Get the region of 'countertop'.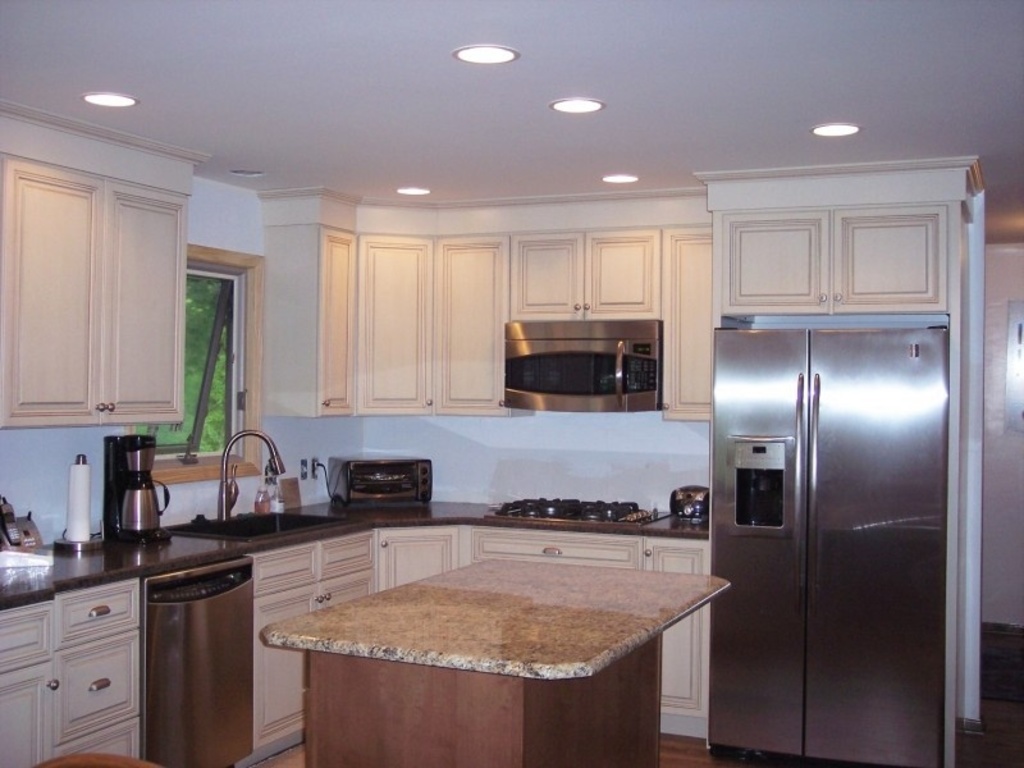
locate(261, 561, 736, 676).
